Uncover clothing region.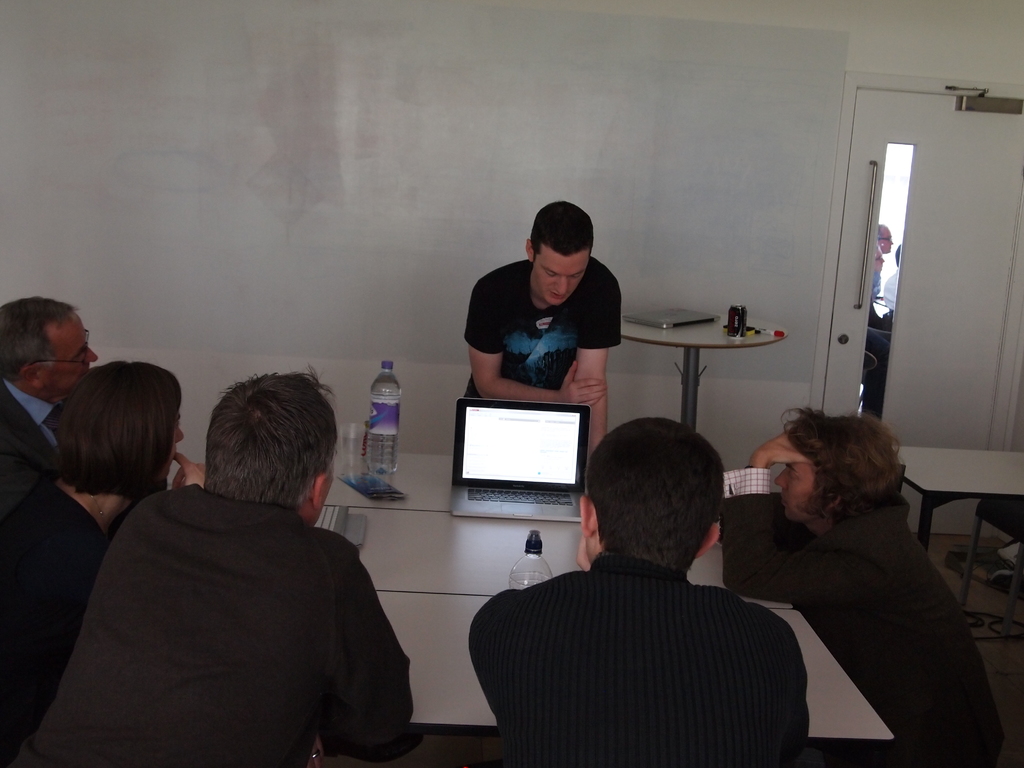
Uncovered: [left=465, top=554, right=810, bottom=767].
